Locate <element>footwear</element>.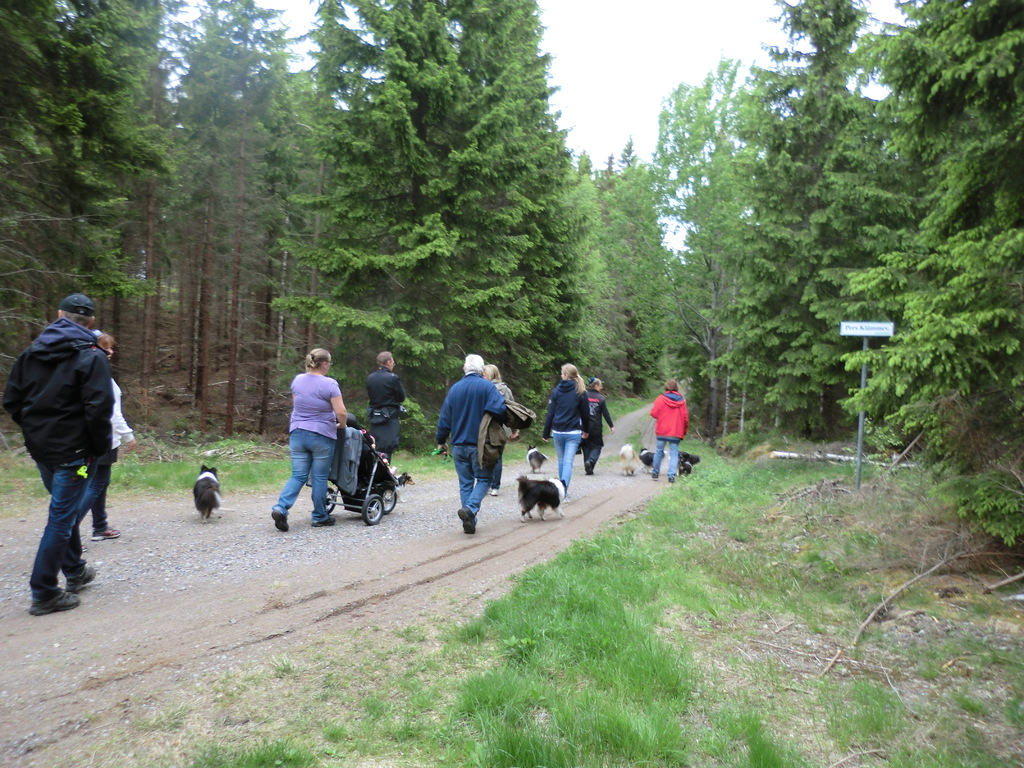
Bounding box: (x1=266, y1=508, x2=290, y2=532).
